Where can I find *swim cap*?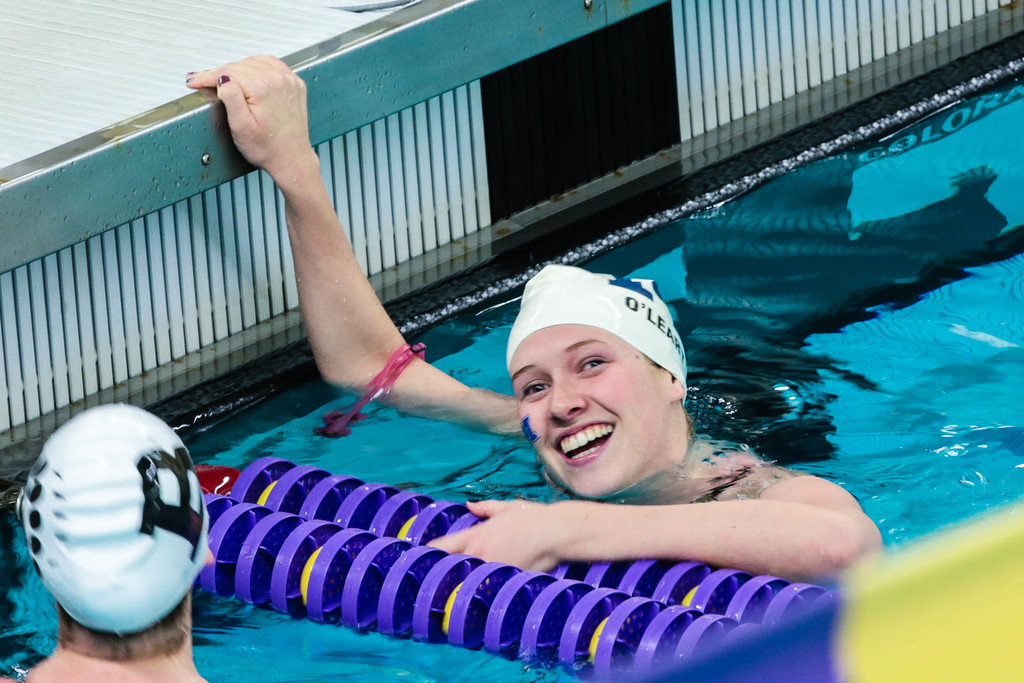
You can find it at <region>504, 264, 687, 403</region>.
